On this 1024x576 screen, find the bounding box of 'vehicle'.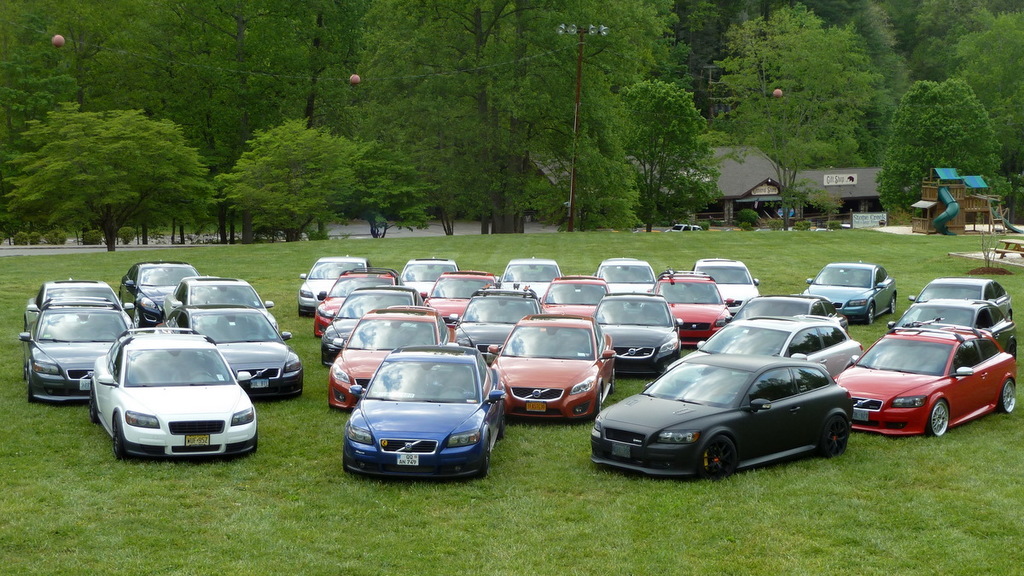
Bounding box: (left=300, top=253, right=373, bottom=317).
